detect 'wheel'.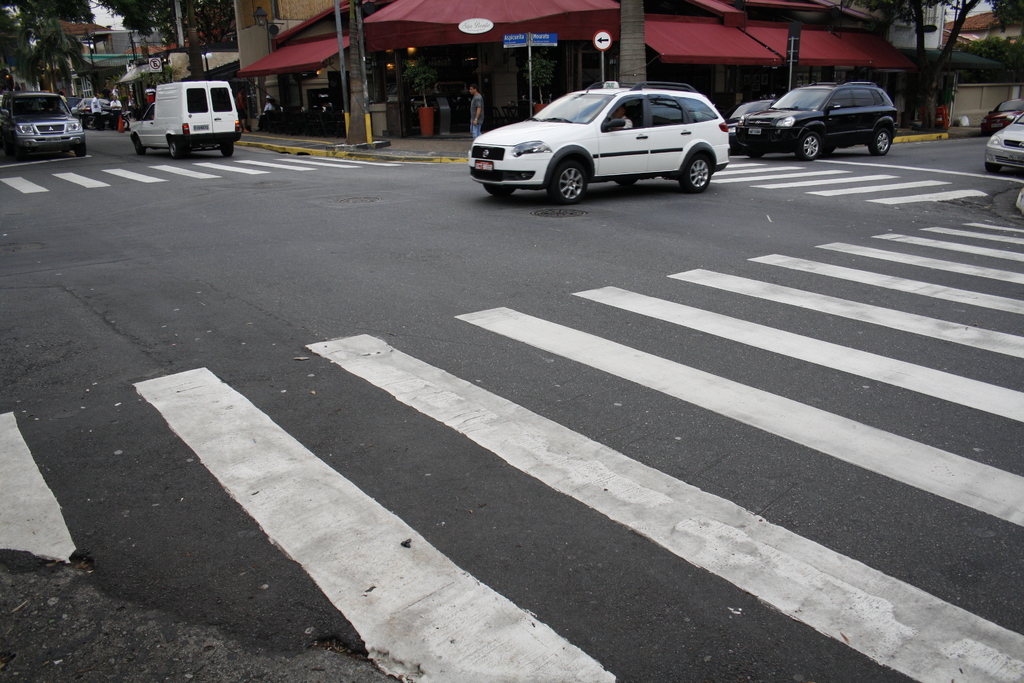
Detected at 485,183,514,195.
